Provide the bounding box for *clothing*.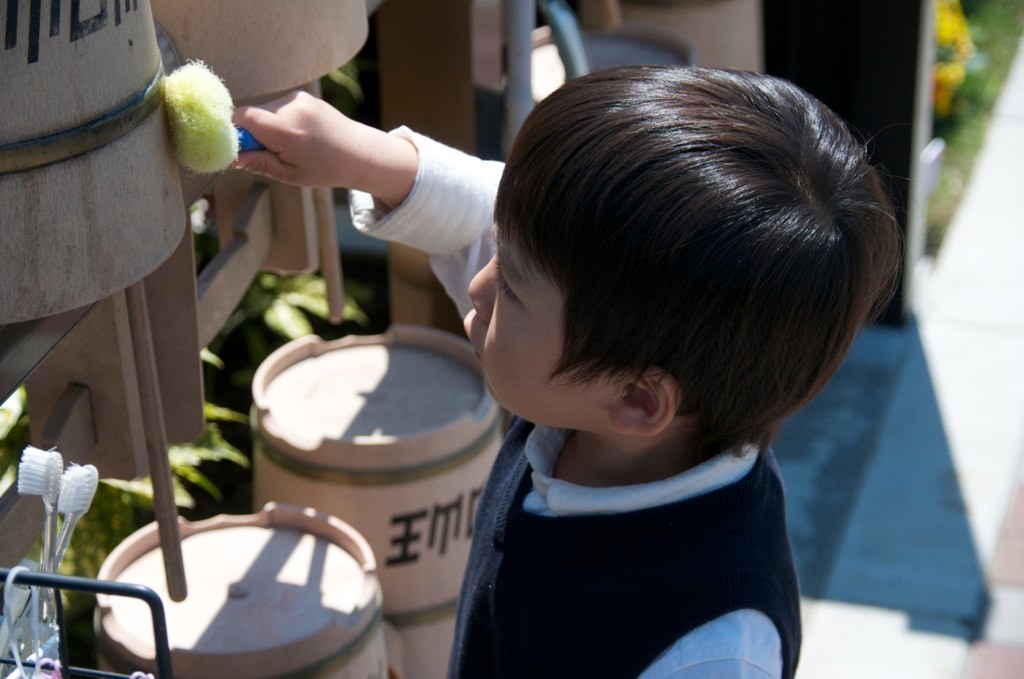
348:121:803:678.
